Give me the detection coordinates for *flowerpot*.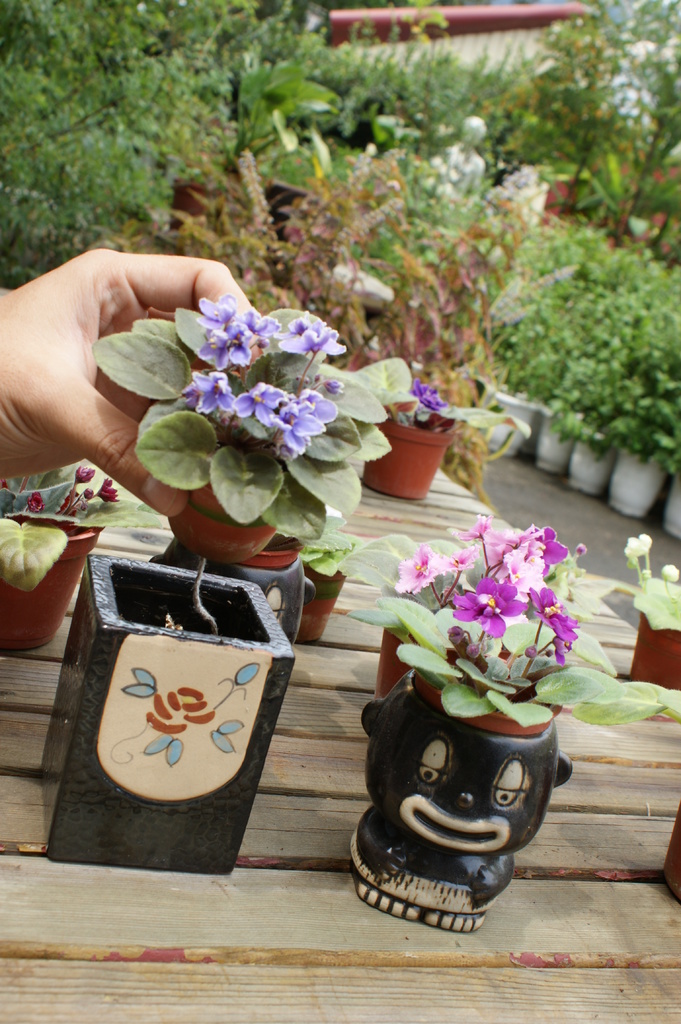
box=[378, 616, 520, 686].
